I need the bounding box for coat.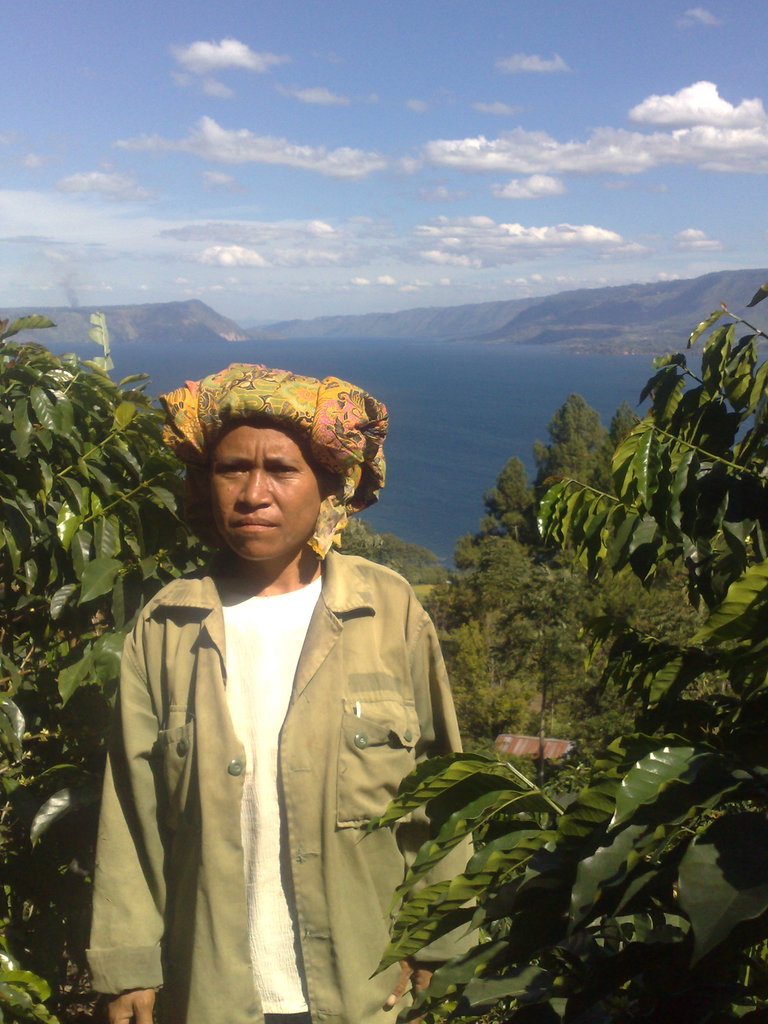
Here it is: x1=102 y1=462 x2=445 y2=1002.
